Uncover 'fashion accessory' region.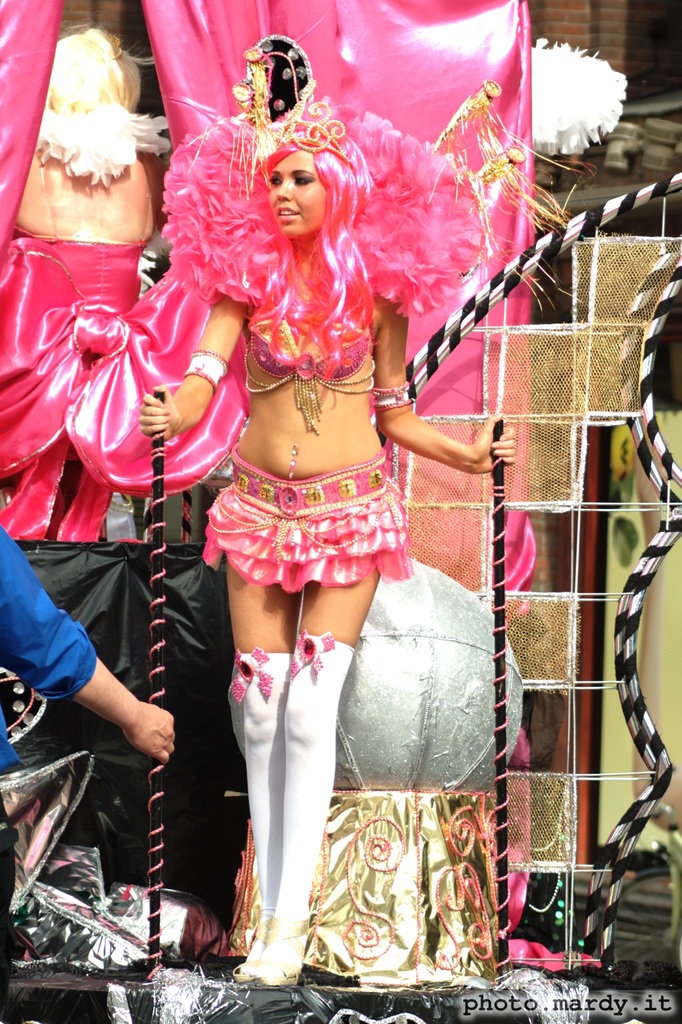
Uncovered: 207,466,389,558.
